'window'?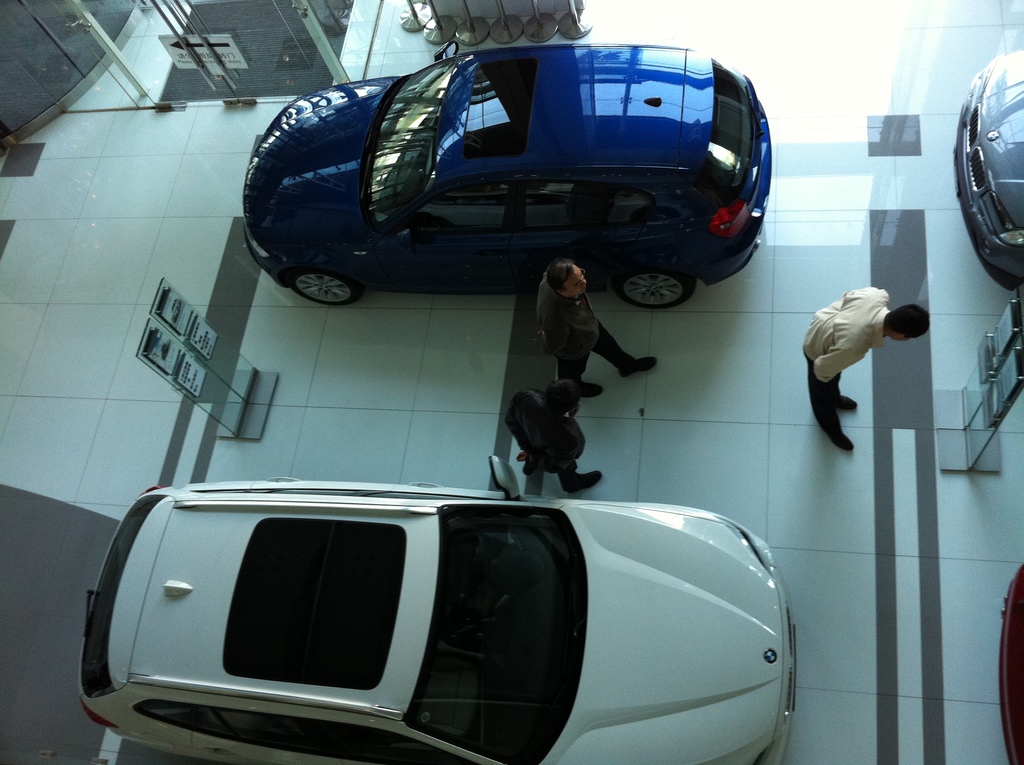
locate(520, 181, 691, 231)
